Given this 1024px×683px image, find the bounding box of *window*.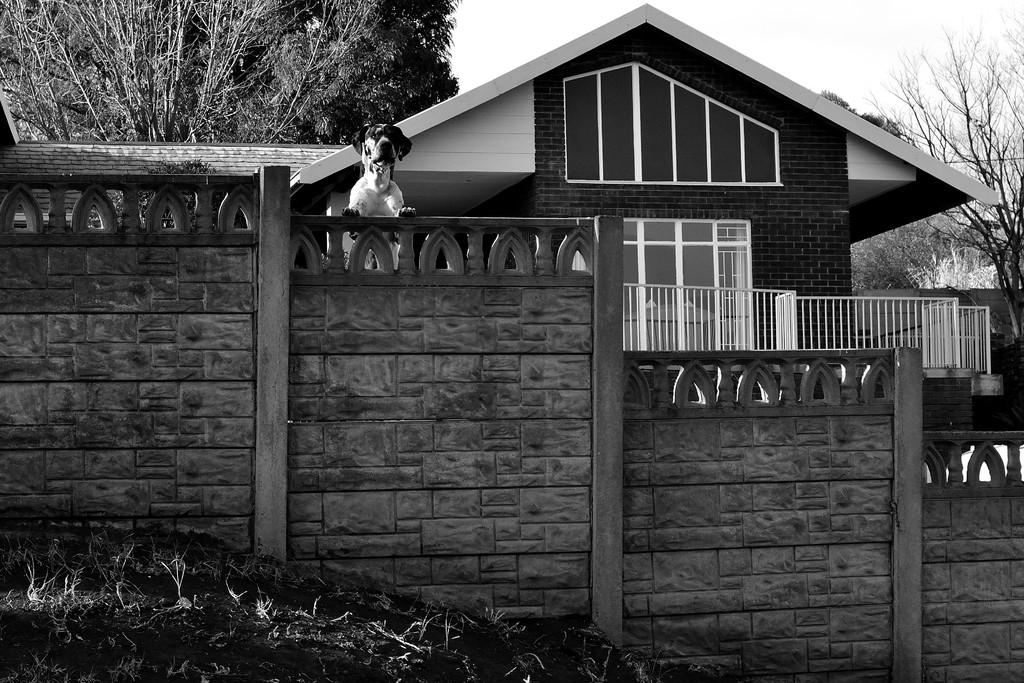
select_region(615, 222, 753, 346).
